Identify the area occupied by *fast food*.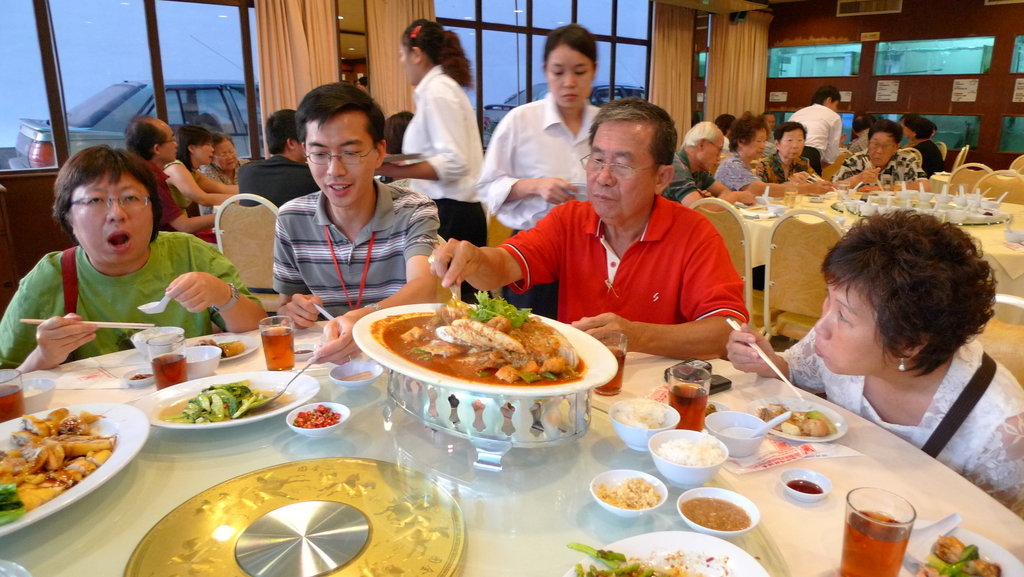
Area: (198,333,246,354).
